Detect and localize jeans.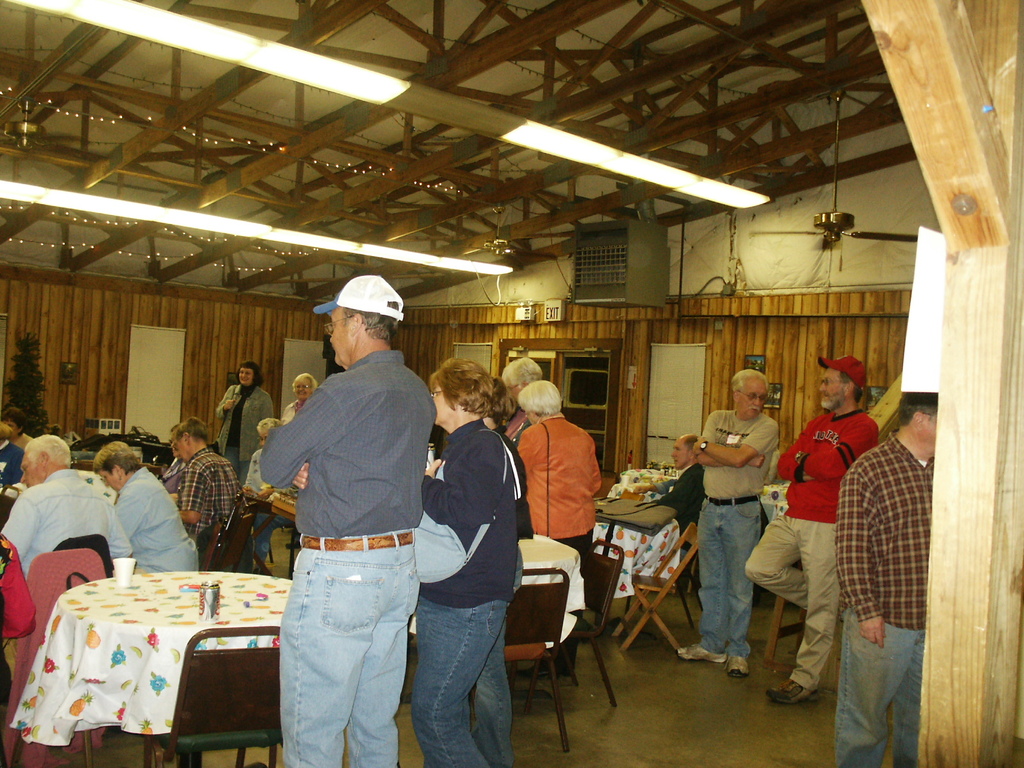
Localized at rect(274, 531, 422, 767).
